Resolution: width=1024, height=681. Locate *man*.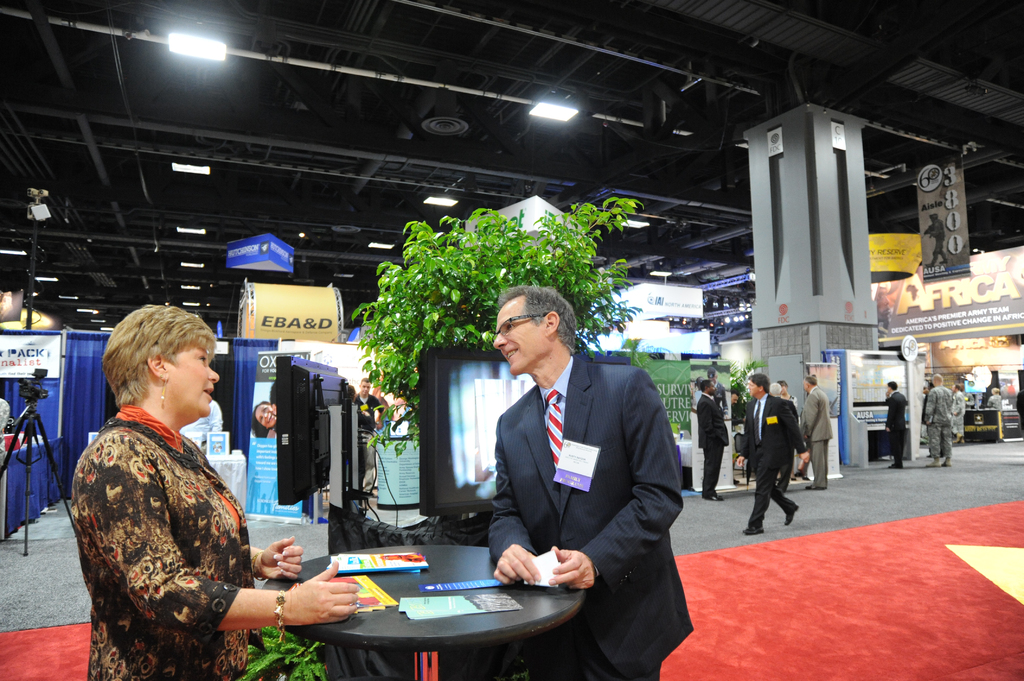
pyautogui.locateOnScreen(952, 382, 970, 449).
